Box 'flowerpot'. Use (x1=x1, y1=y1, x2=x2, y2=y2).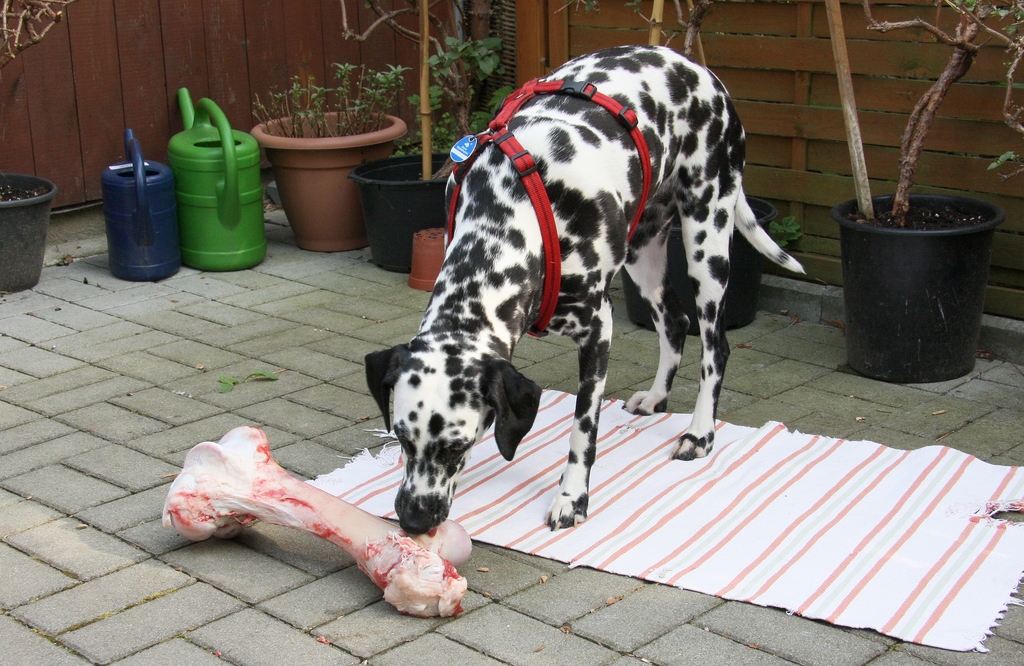
(x1=621, y1=194, x2=777, y2=337).
